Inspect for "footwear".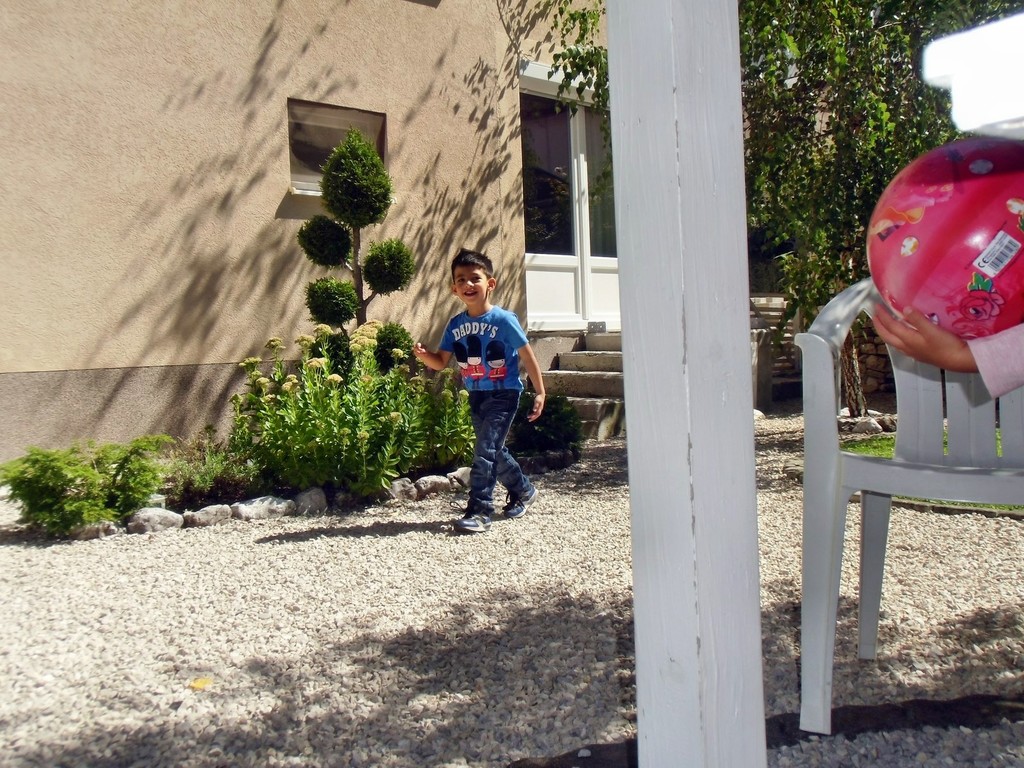
Inspection: crop(504, 484, 538, 521).
